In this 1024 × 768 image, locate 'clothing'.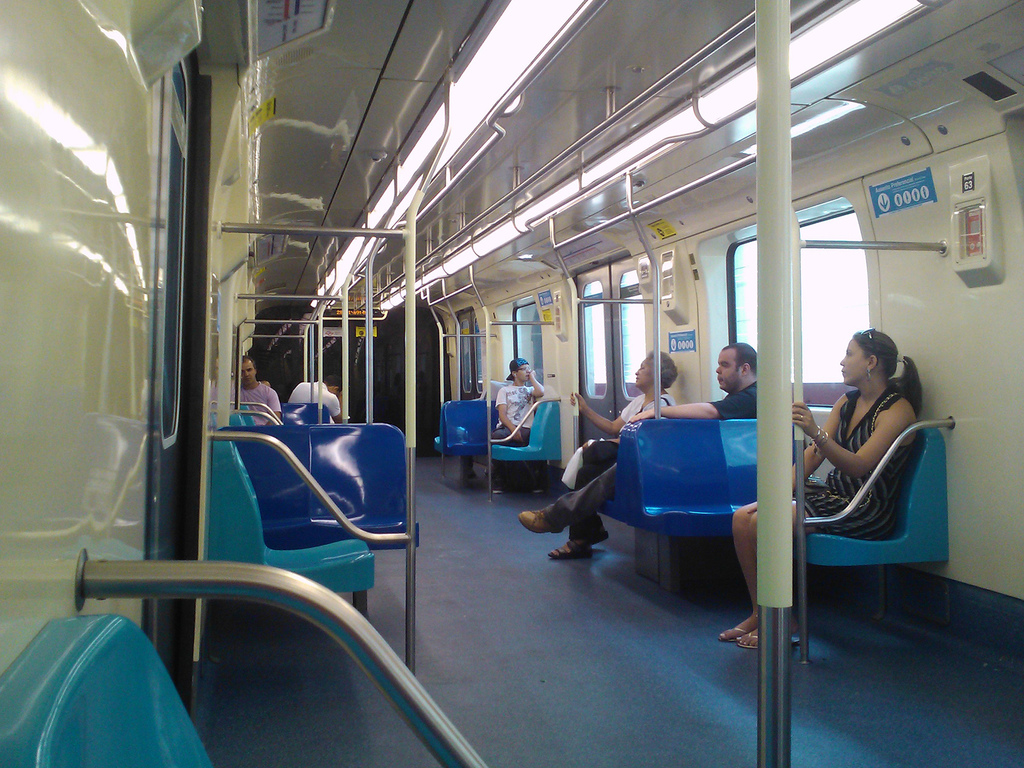
Bounding box: select_region(230, 379, 278, 413).
